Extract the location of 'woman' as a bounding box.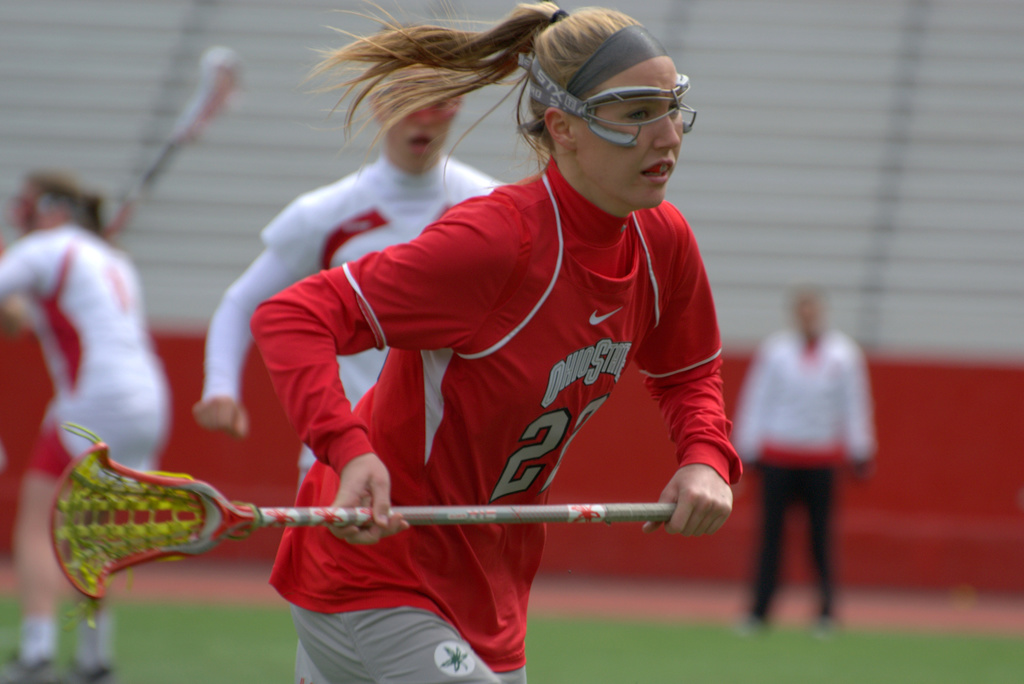
0:162:173:683.
